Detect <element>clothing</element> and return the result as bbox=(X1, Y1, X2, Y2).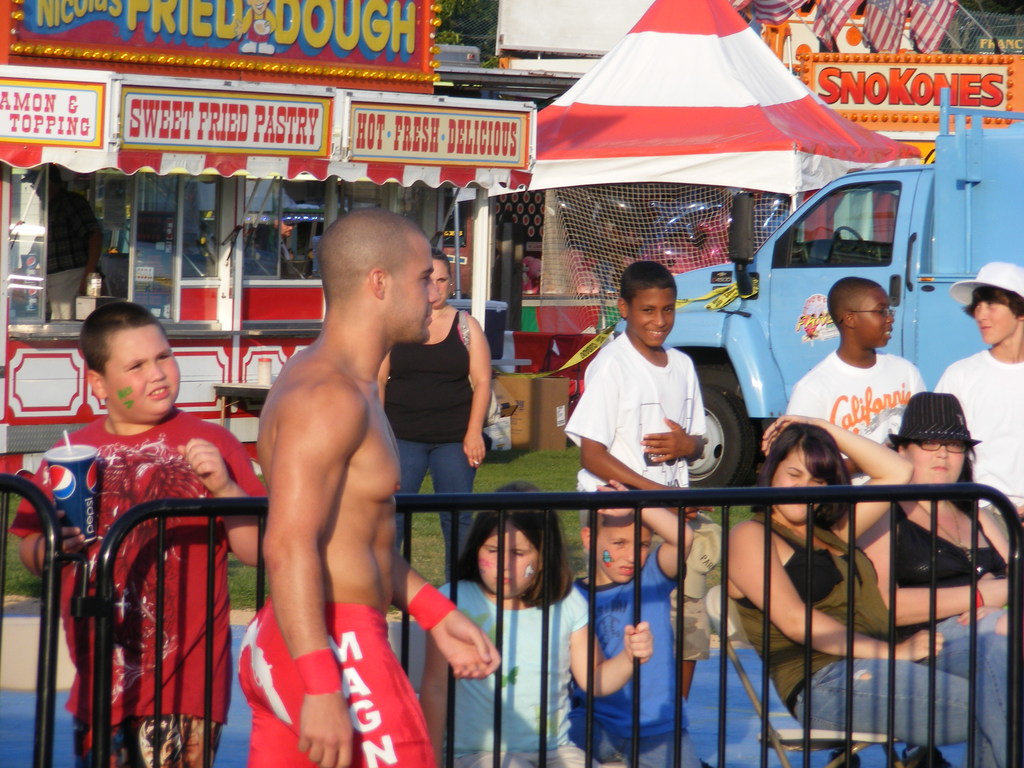
bbox=(726, 511, 1023, 767).
